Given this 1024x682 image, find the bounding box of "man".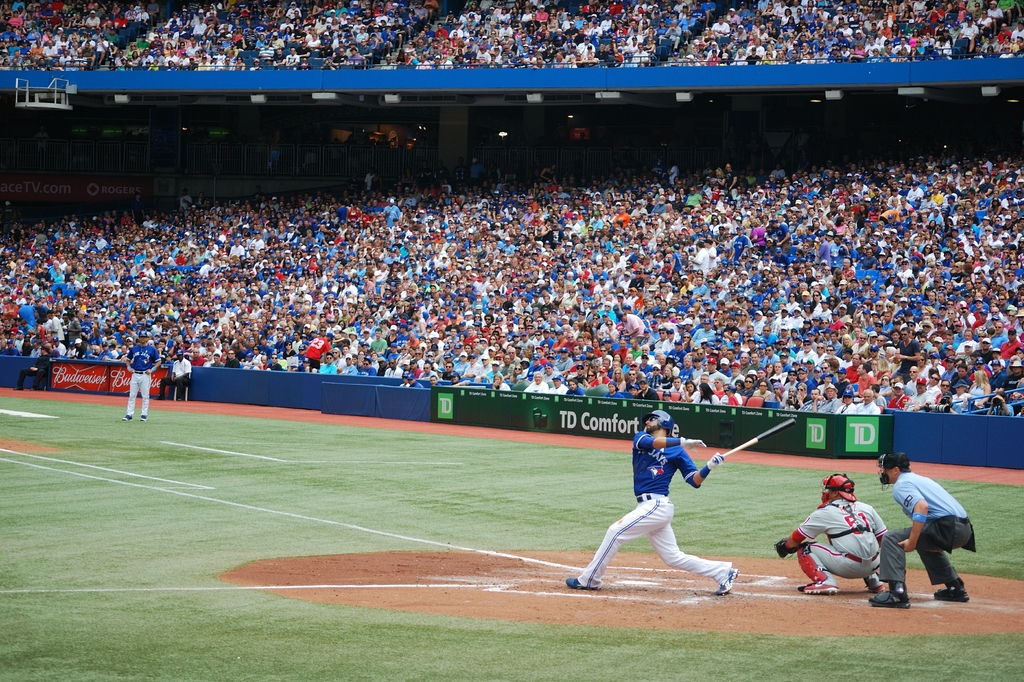
(left=540, top=327, right=559, bottom=346).
